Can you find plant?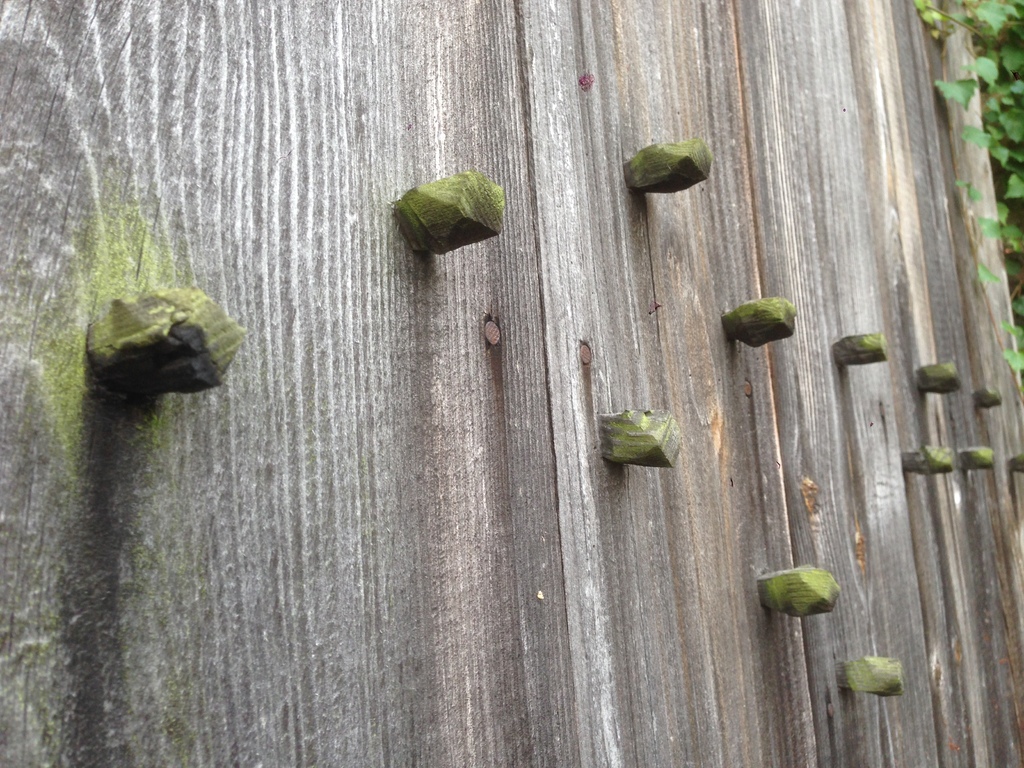
Yes, bounding box: 916, 0, 1023, 384.
